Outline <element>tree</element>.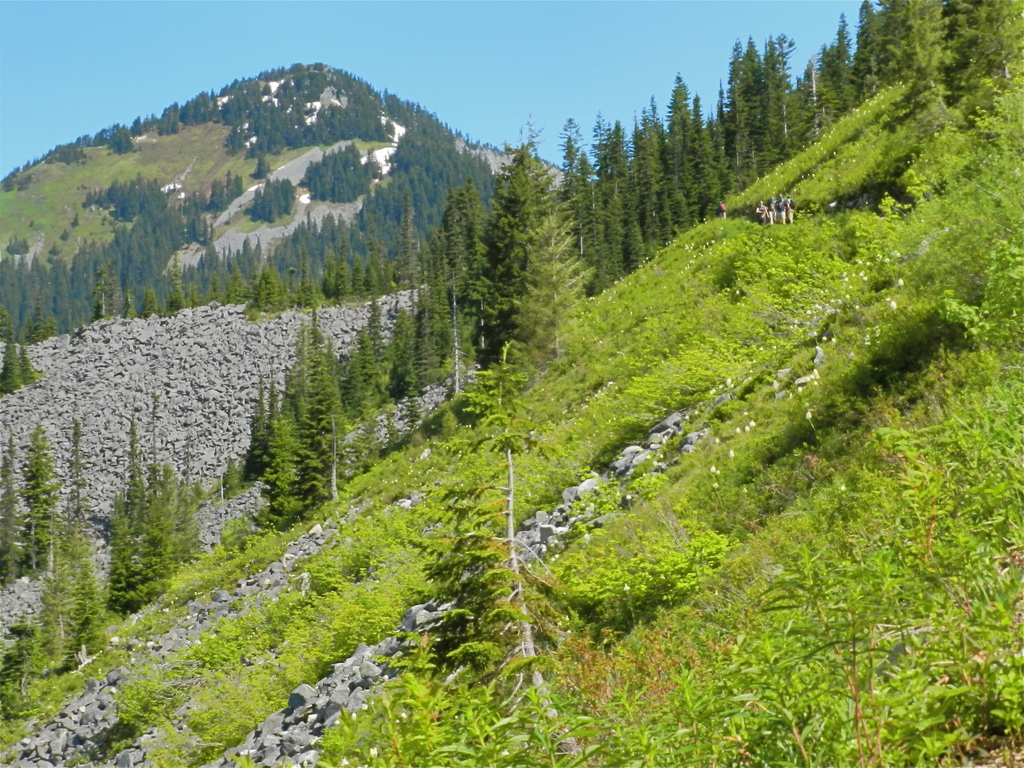
Outline: detection(216, 445, 244, 497).
